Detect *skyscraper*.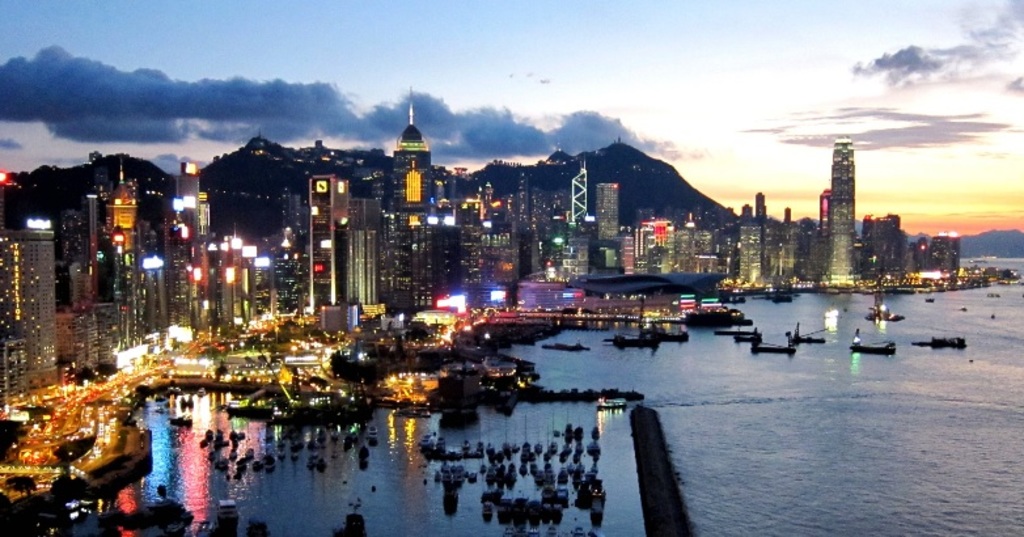
Detected at bbox=[568, 157, 588, 220].
